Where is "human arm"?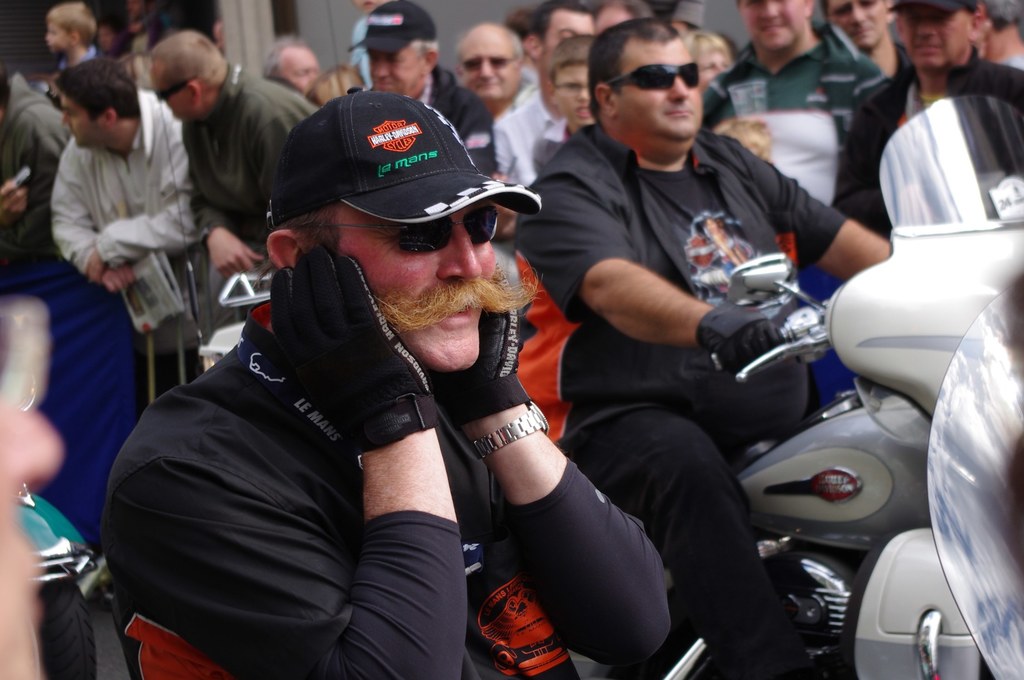
box(191, 122, 274, 285).
